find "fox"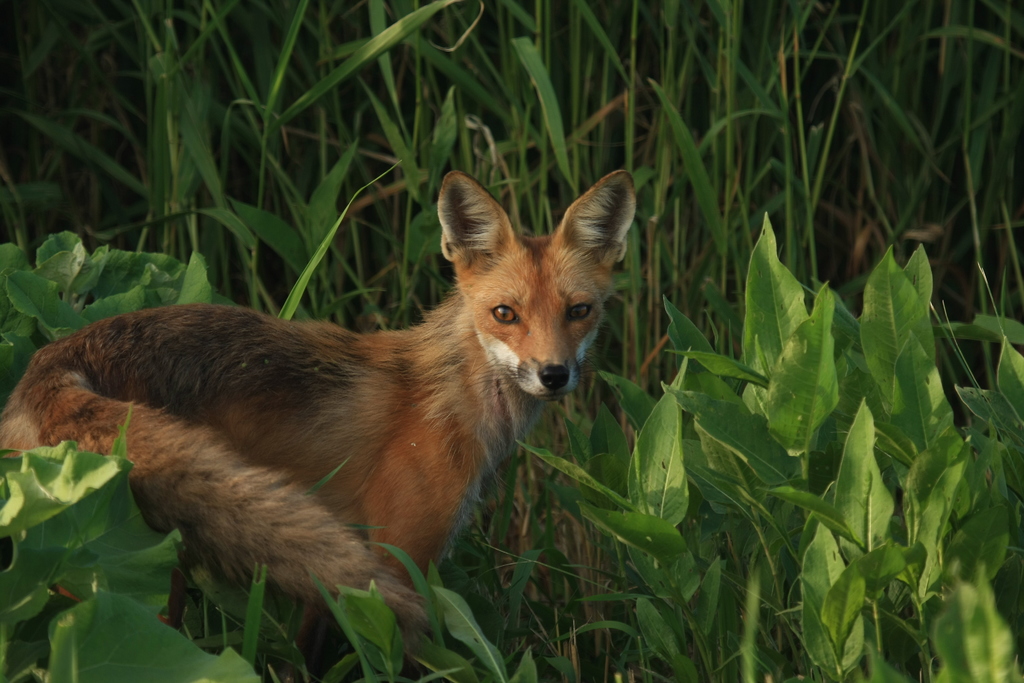
[left=0, top=169, right=636, bottom=682]
